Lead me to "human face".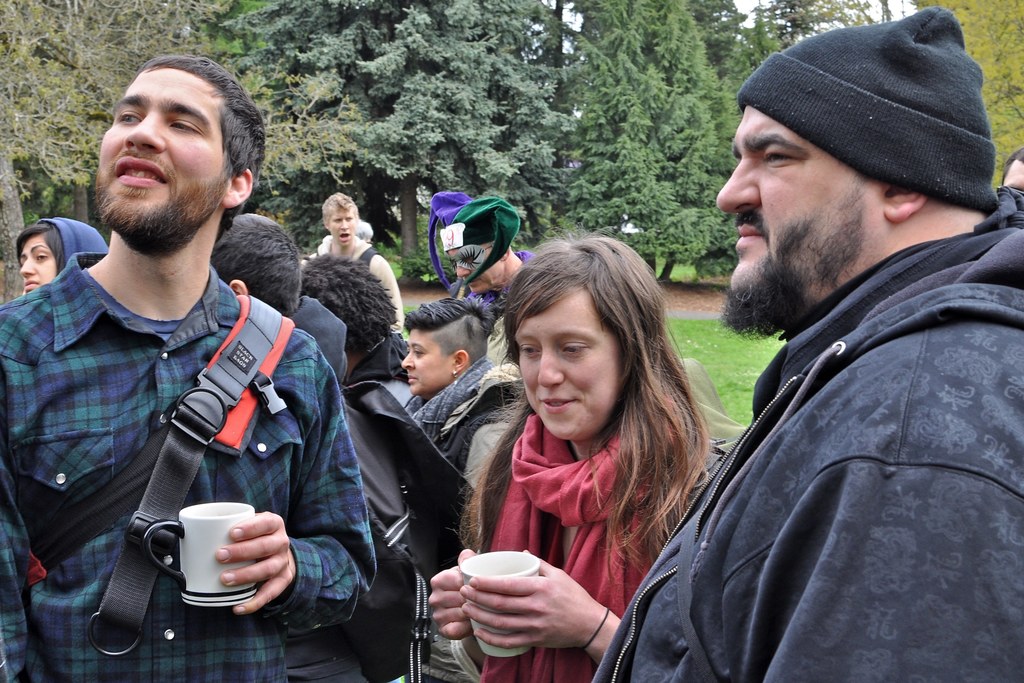
Lead to (left=16, top=236, right=51, bottom=288).
